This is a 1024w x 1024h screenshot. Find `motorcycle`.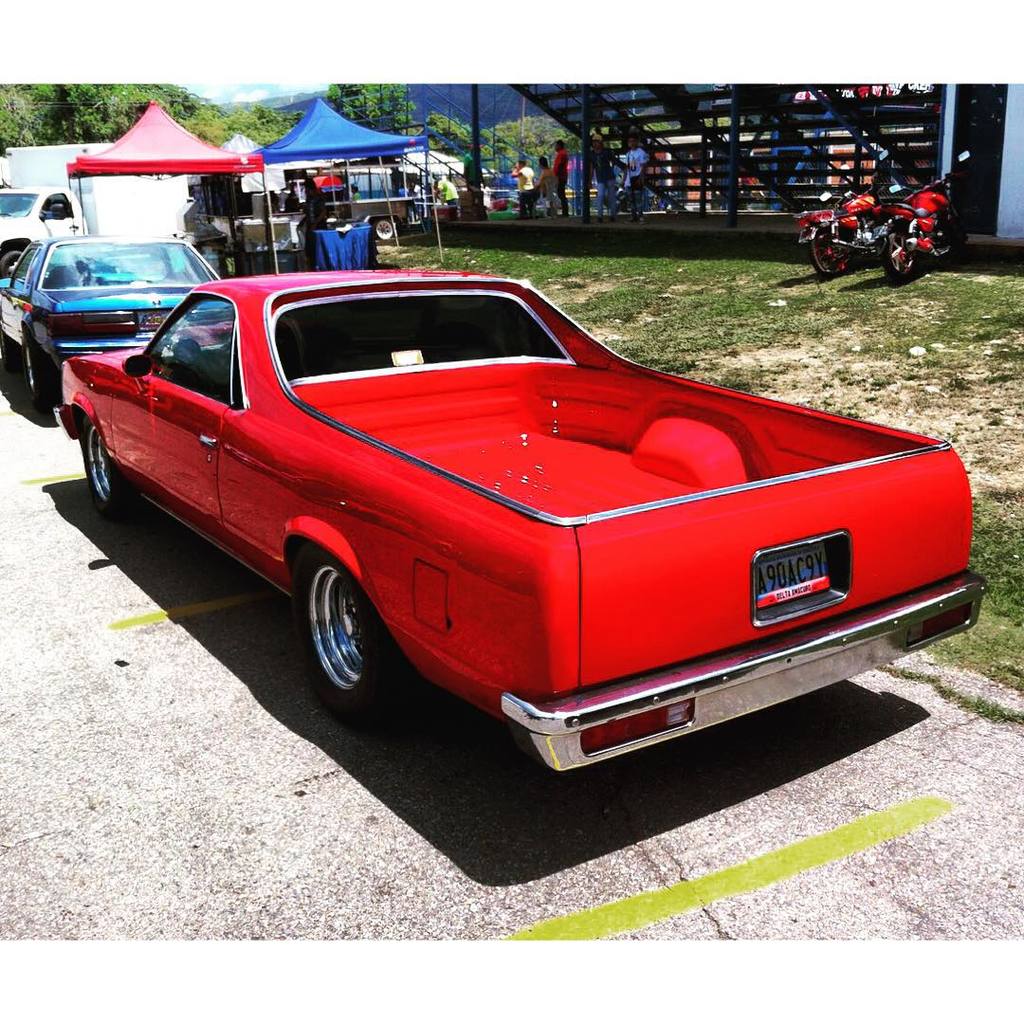
Bounding box: left=869, top=151, right=970, bottom=283.
